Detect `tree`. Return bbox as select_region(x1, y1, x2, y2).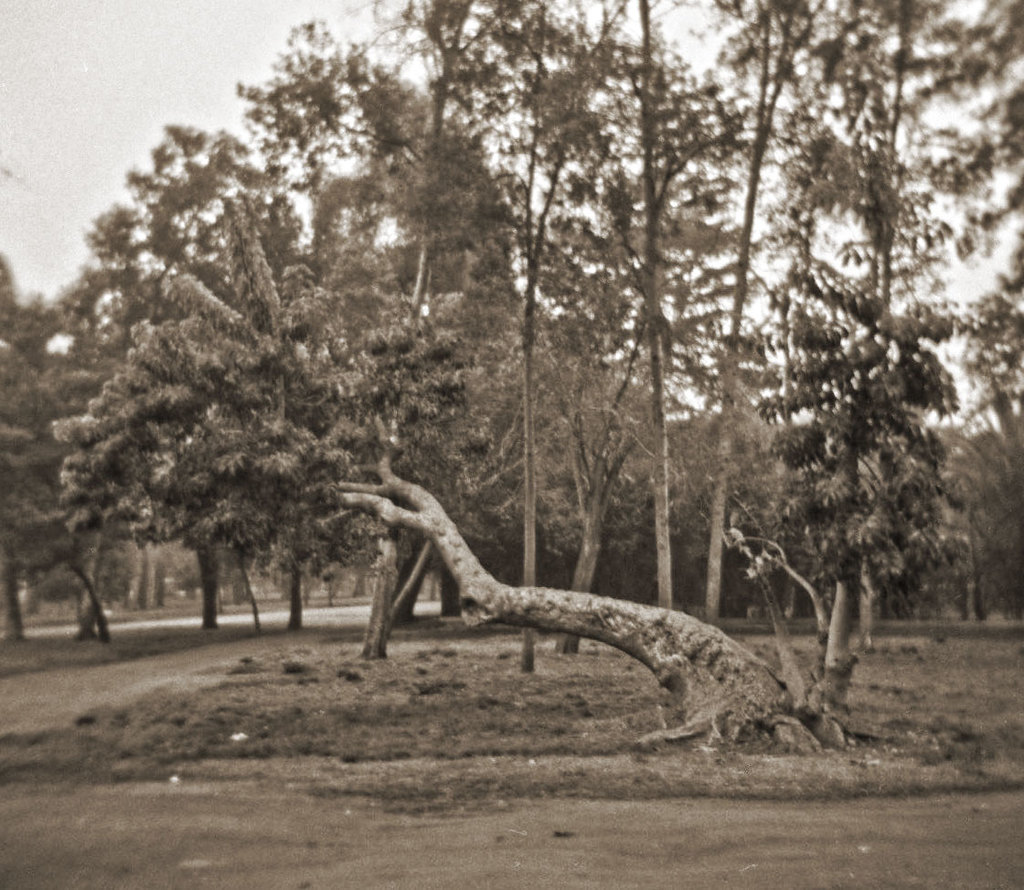
select_region(51, 241, 842, 758).
